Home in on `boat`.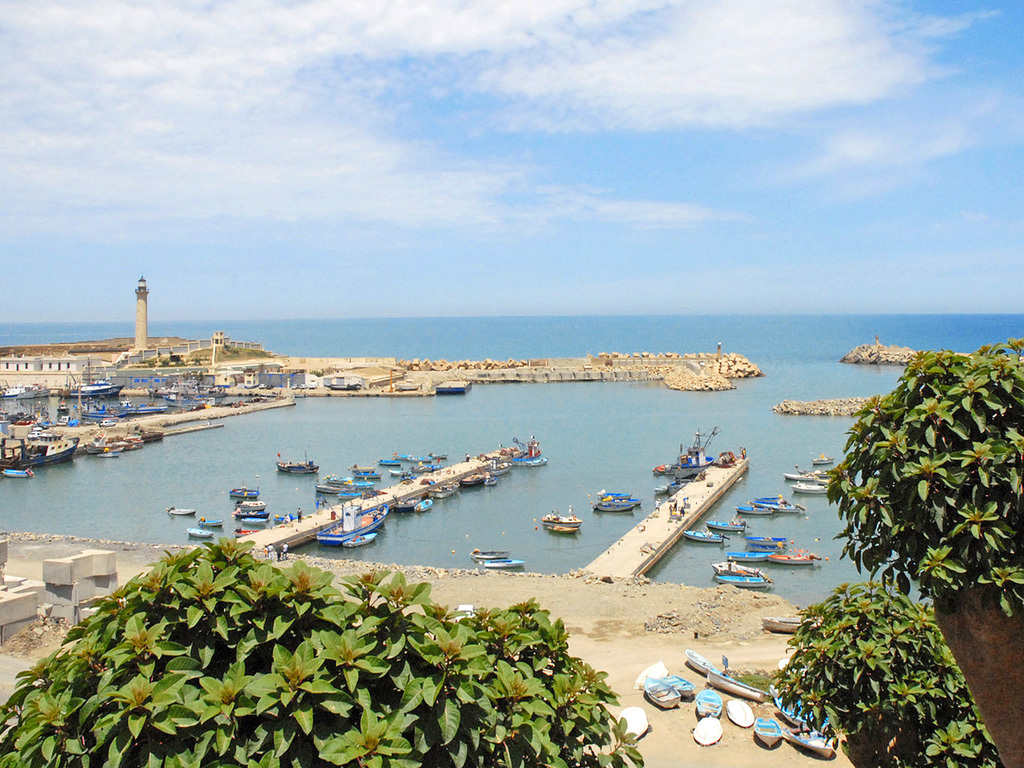
Homed in at left=613, top=698, right=647, bottom=744.
